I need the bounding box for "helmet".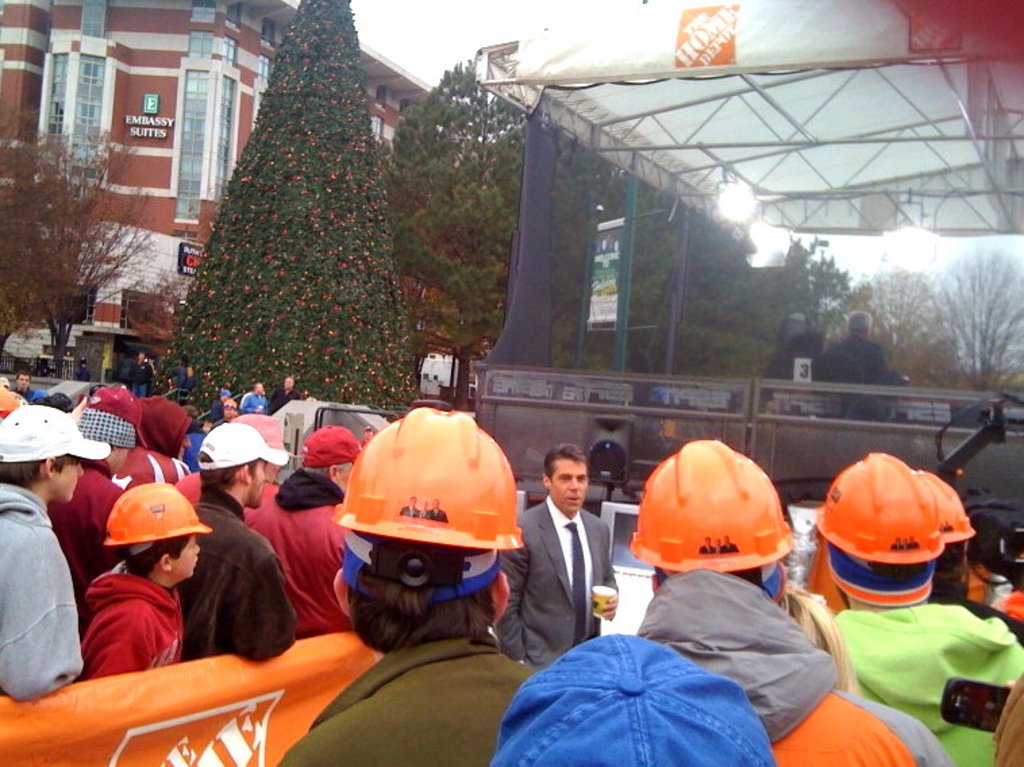
Here it is: x1=812, y1=454, x2=939, y2=618.
